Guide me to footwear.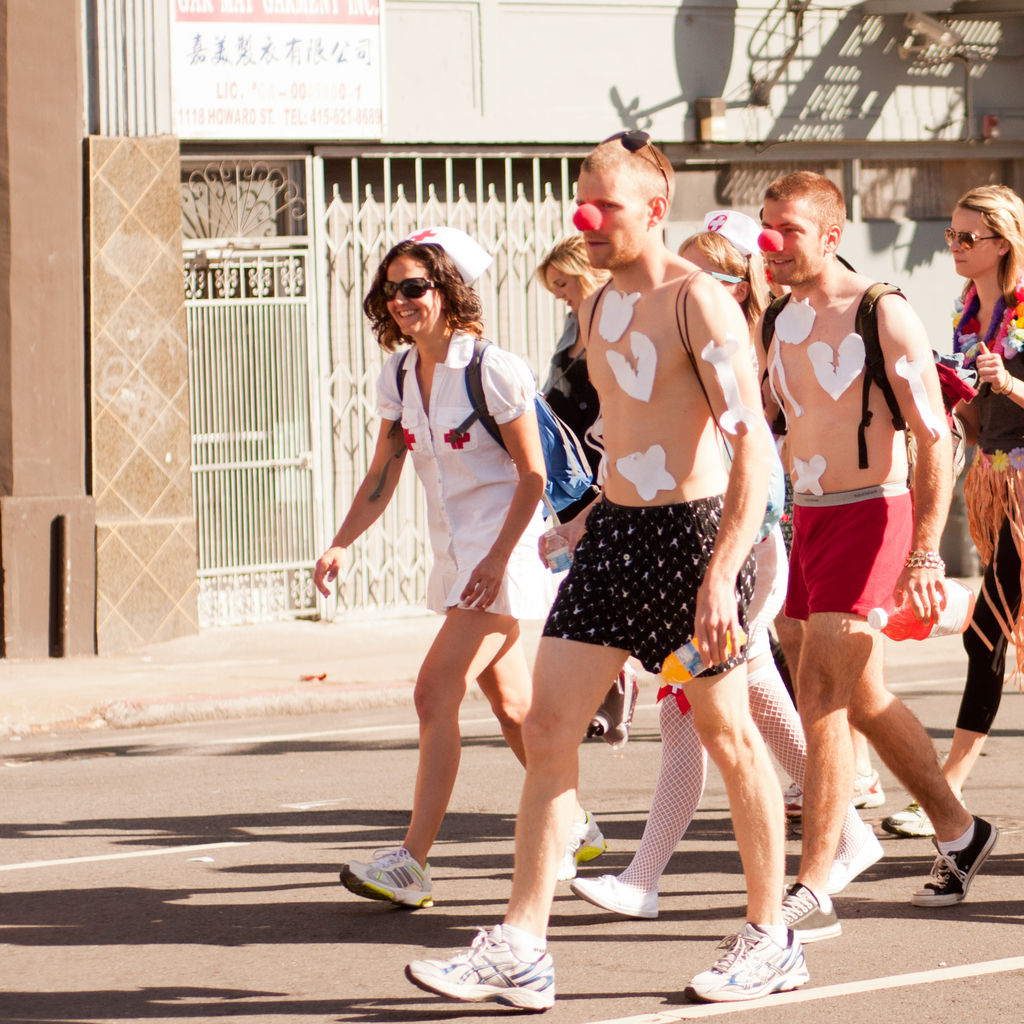
Guidance: crop(678, 915, 811, 1003).
